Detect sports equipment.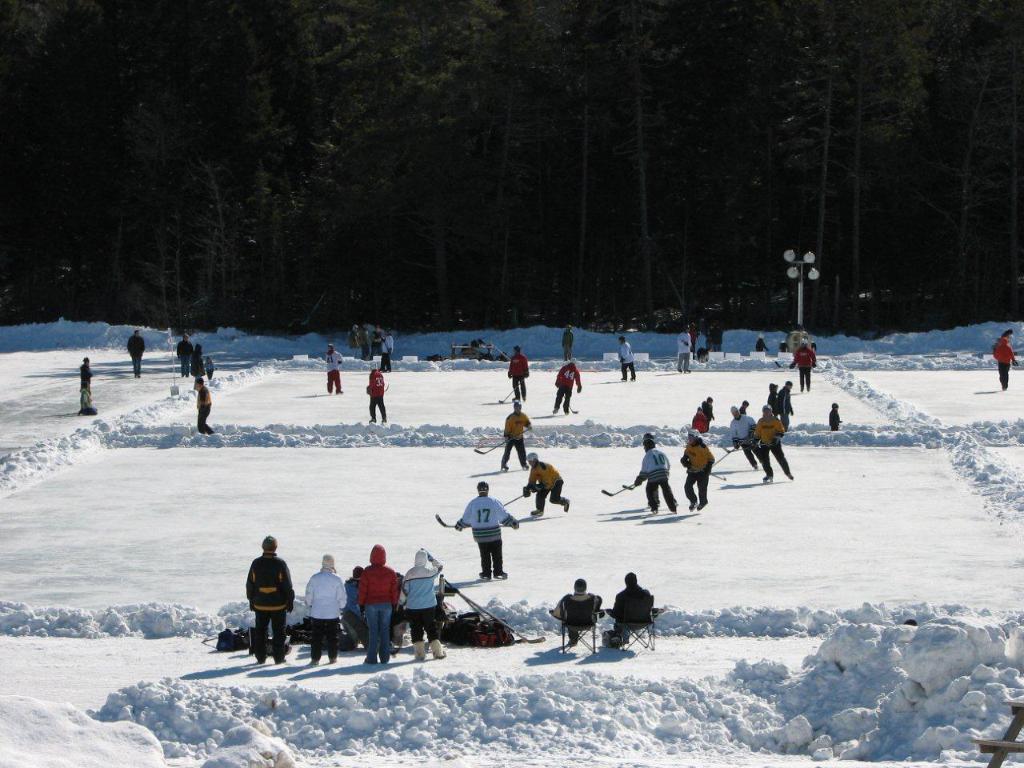
Detected at locate(562, 394, 580, 414).
